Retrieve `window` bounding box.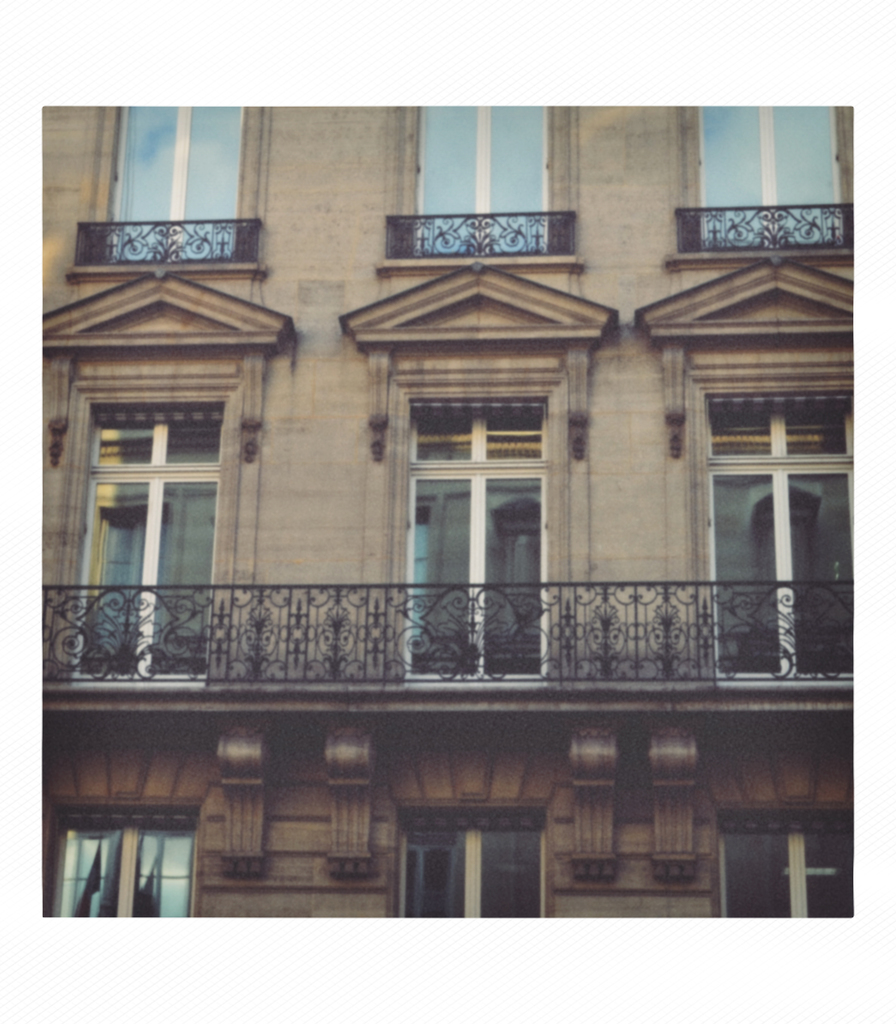
Bounding box: (left=73, top=93, right=264, bottom=258).
